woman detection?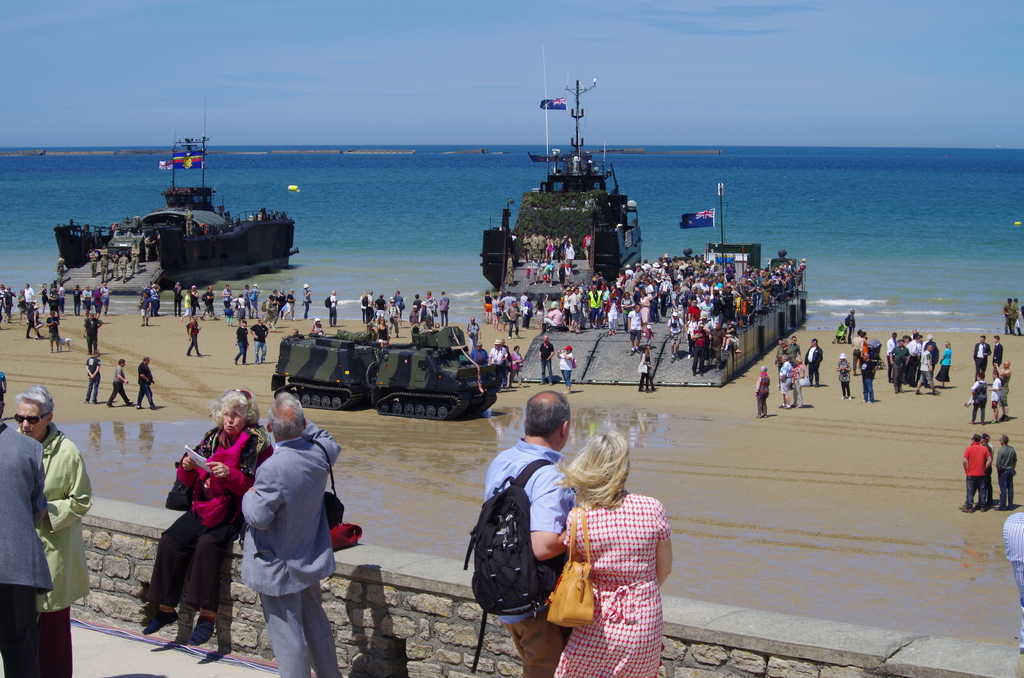
221,284,235,309
